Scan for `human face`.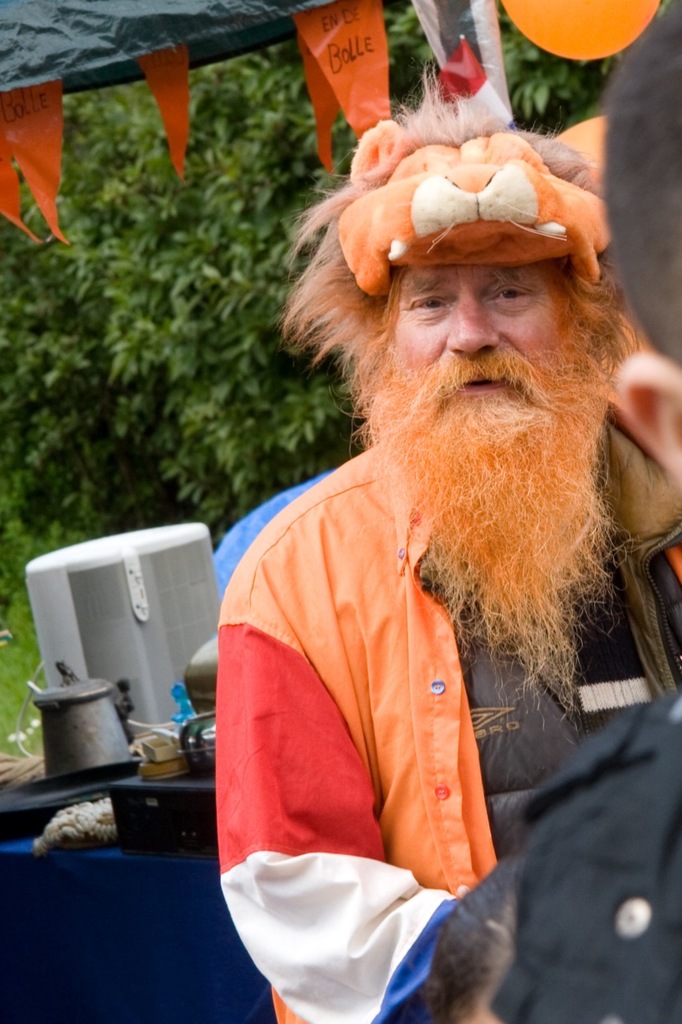
Scan result: pyautogui.locateOnScreen(375, 251, 604, 728).
